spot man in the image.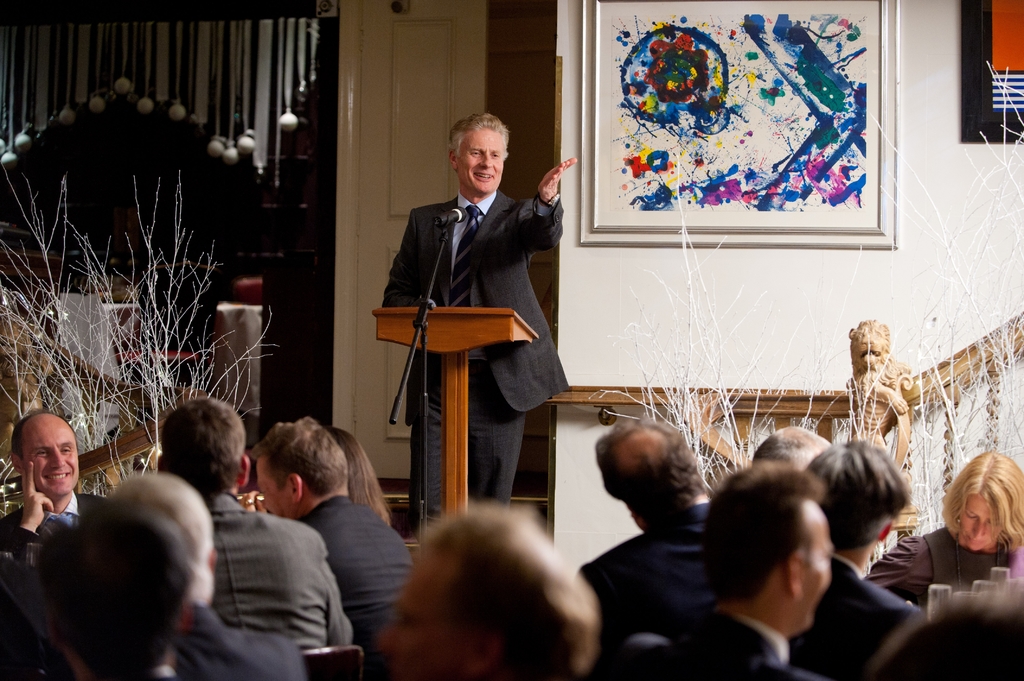
man found at 155:390:360:666.
